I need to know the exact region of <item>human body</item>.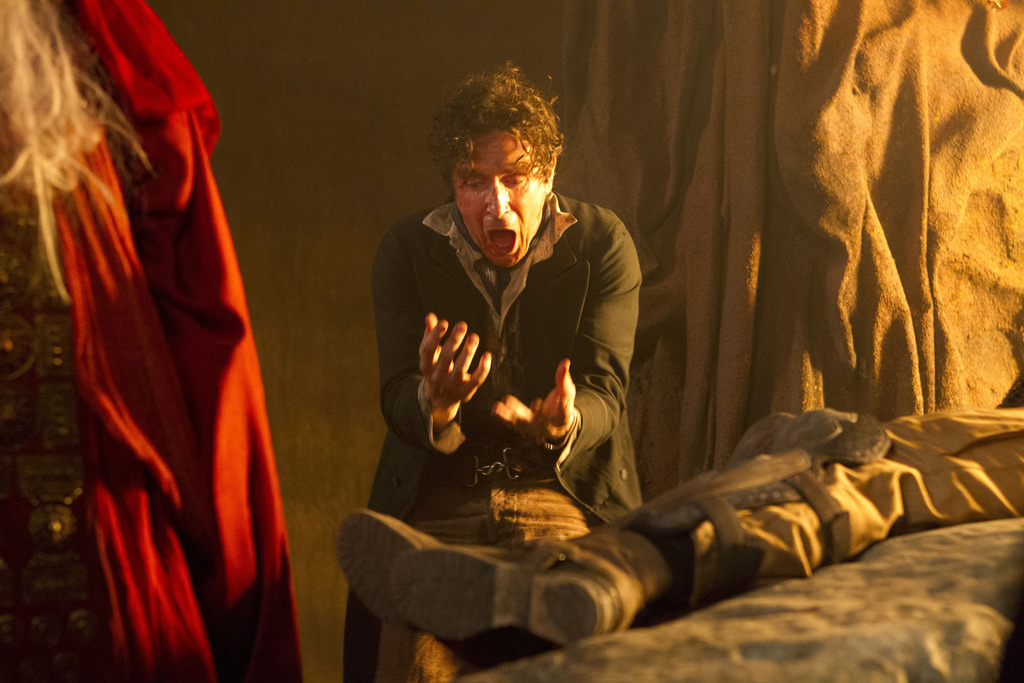
Region: l=380, t=105, r=647, b=531.
